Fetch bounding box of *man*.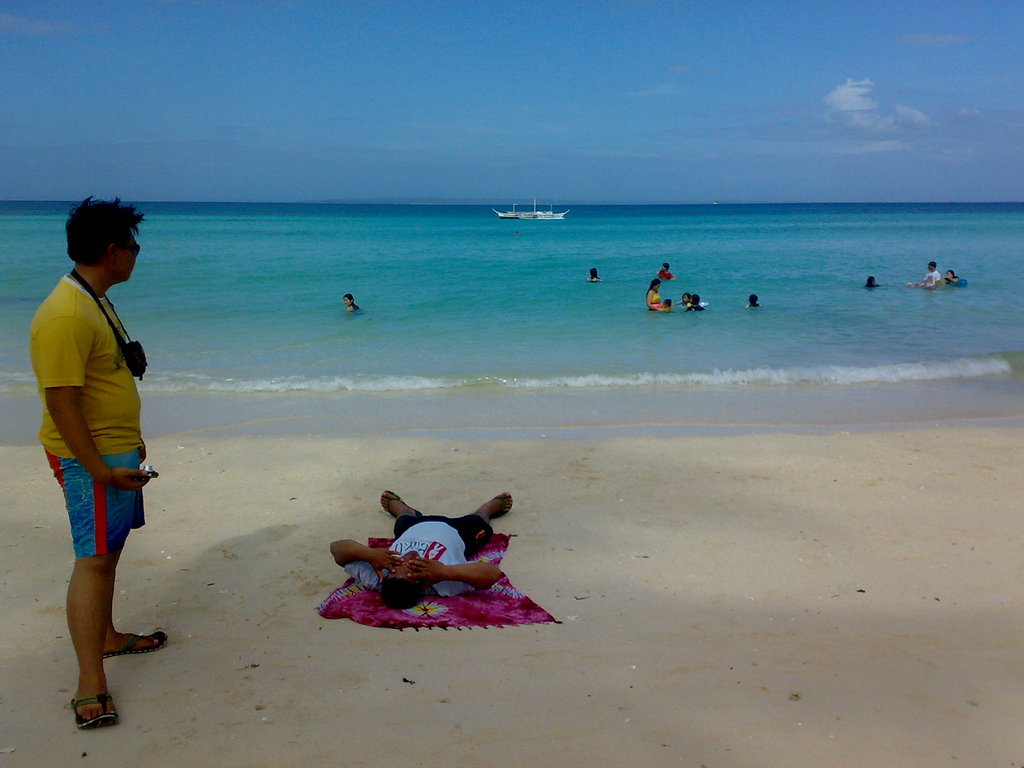
Bbox: x1=328 y1=494 x2=510 y2=610.
